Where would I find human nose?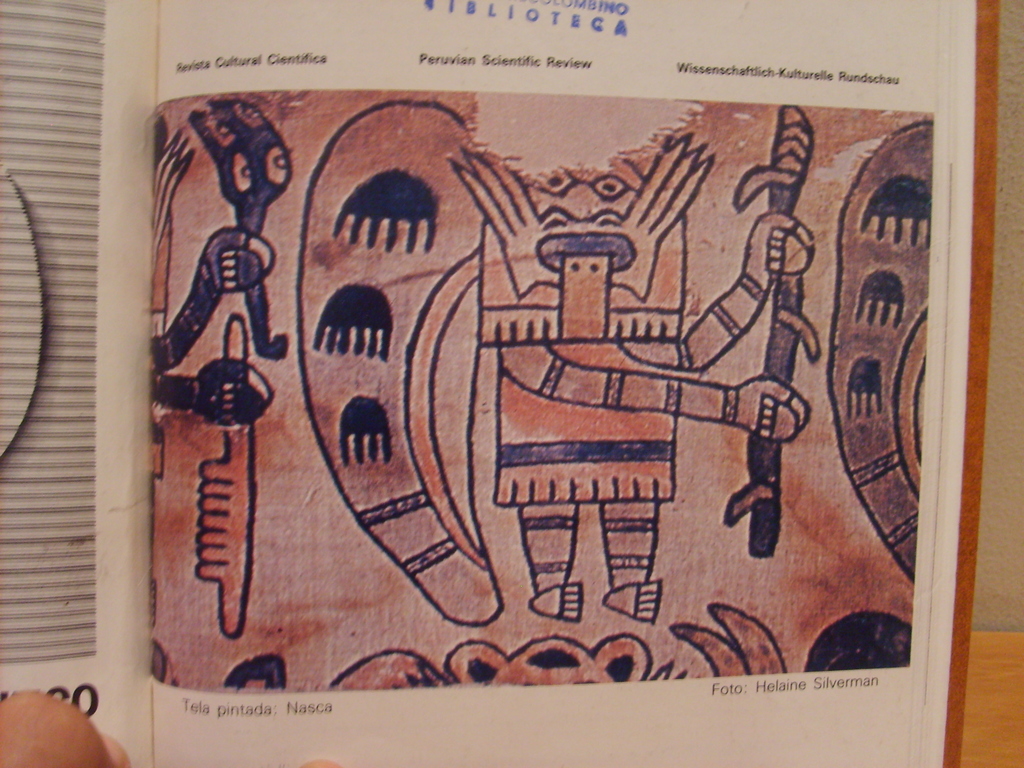
At [left=560, top=182, right=601, bottom=214].
